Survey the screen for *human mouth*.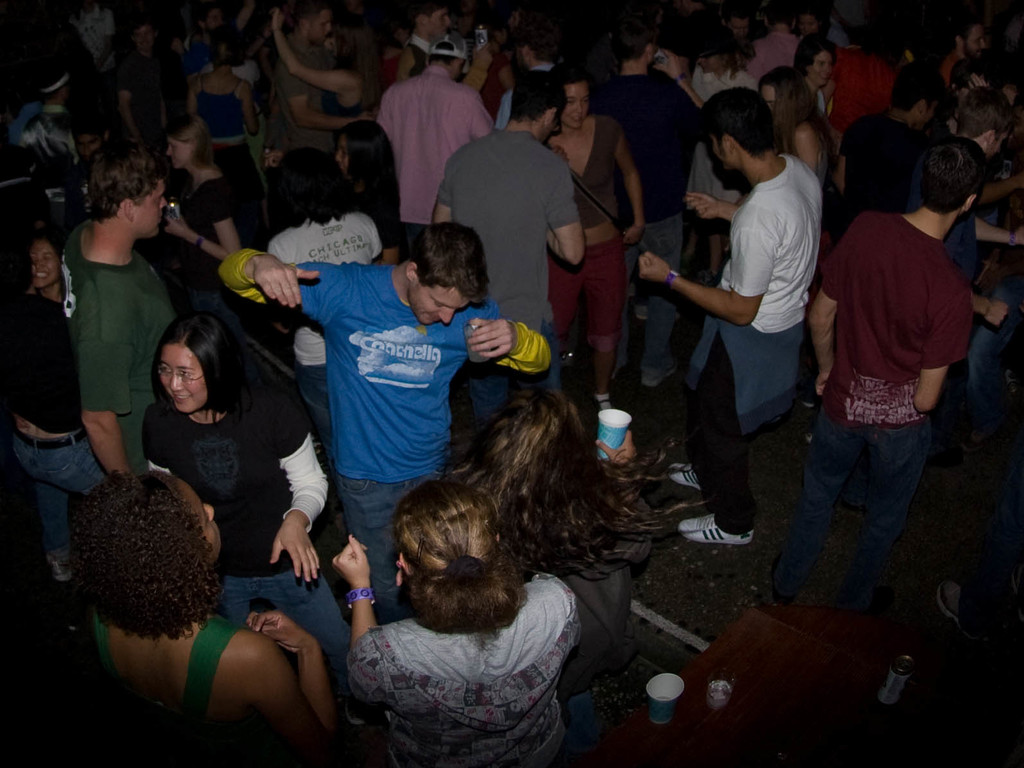
Survey found: box(33, 270, 50, 281).
